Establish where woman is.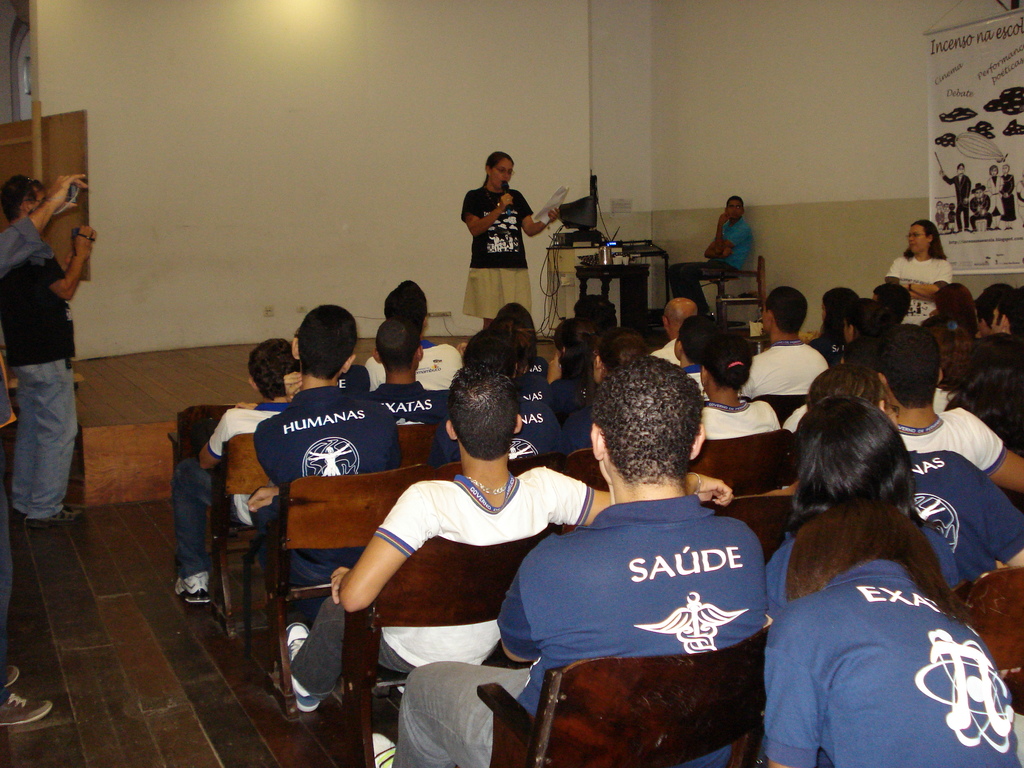
Established at l=493, t=304, r=545, b=360.
